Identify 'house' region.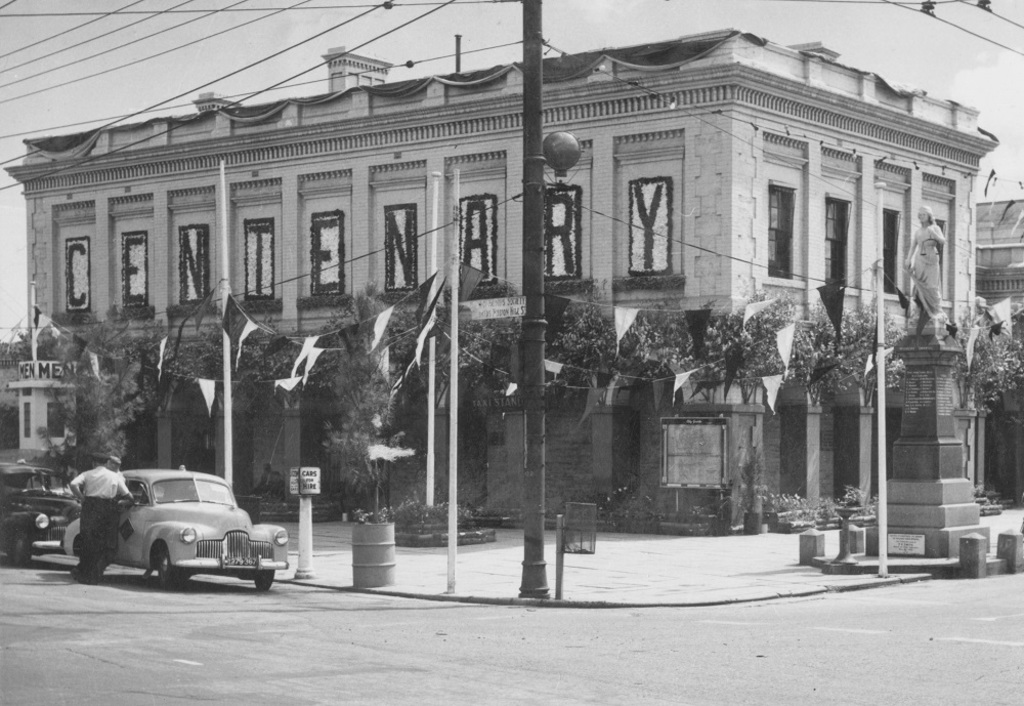
Region: bbox=[0, 18, 1020, 560].
